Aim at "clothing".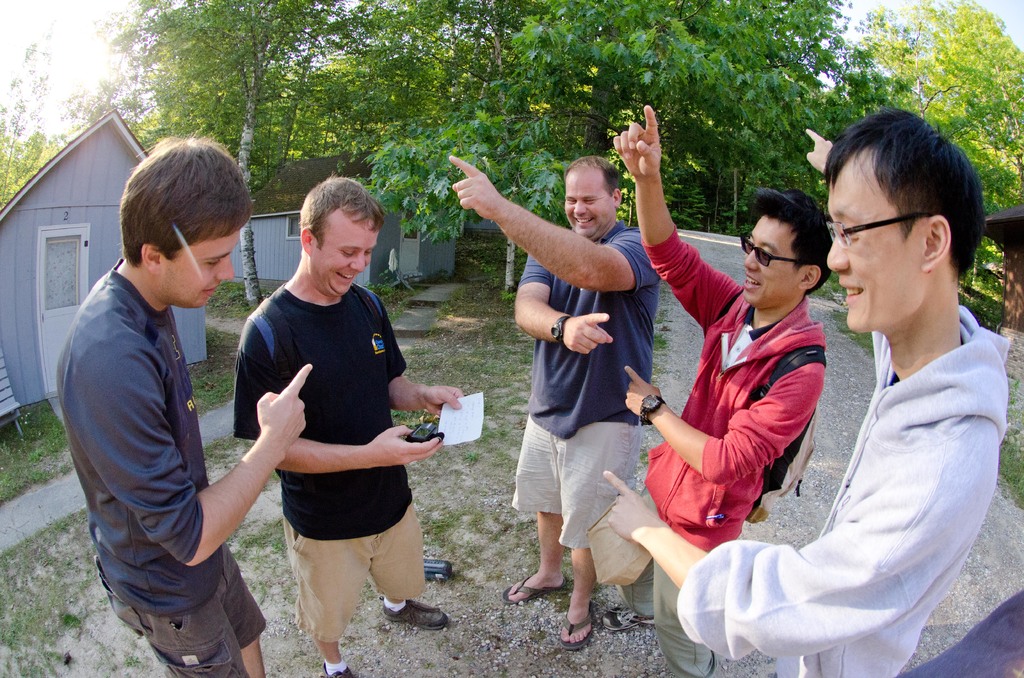
Aimed at 54, 255, 266, 677.
